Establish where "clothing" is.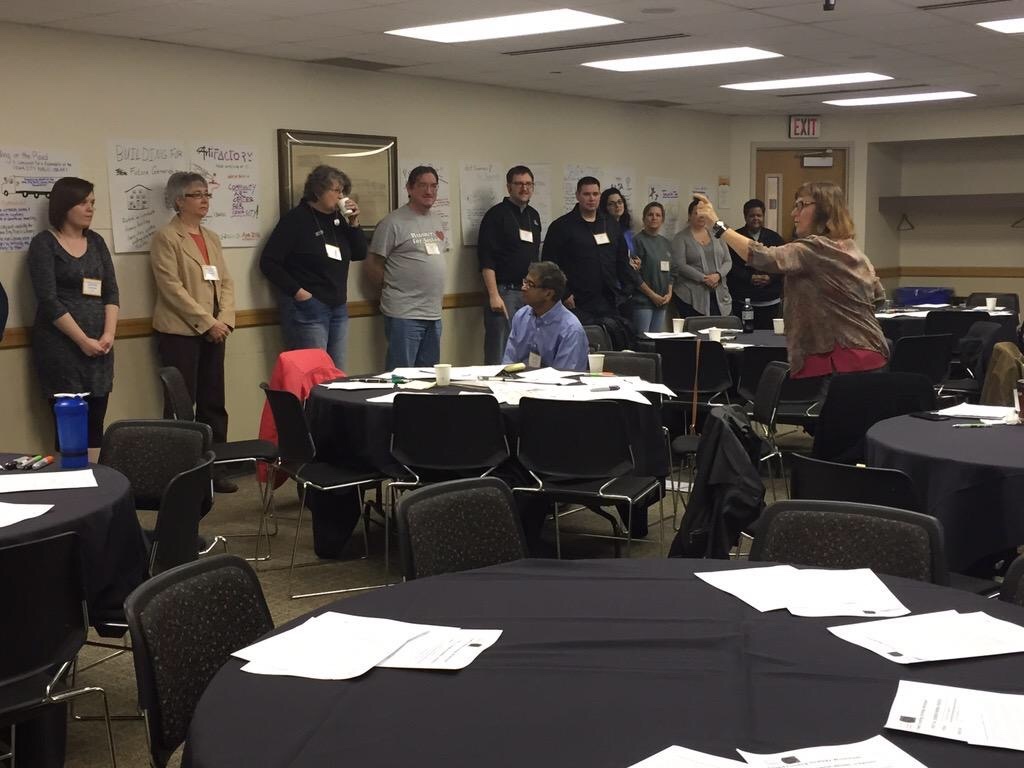
Established at {"left": 369, "top": 195, "right": 450, "bottom": 375}.
